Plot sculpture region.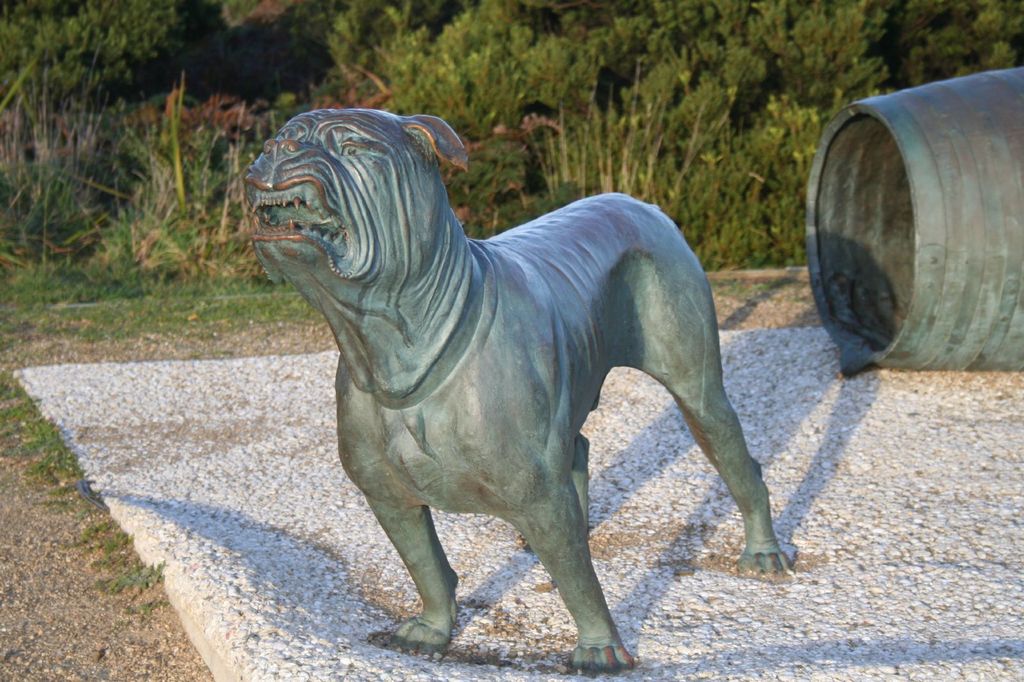
Plotted at 210, 97, 836, 681.
